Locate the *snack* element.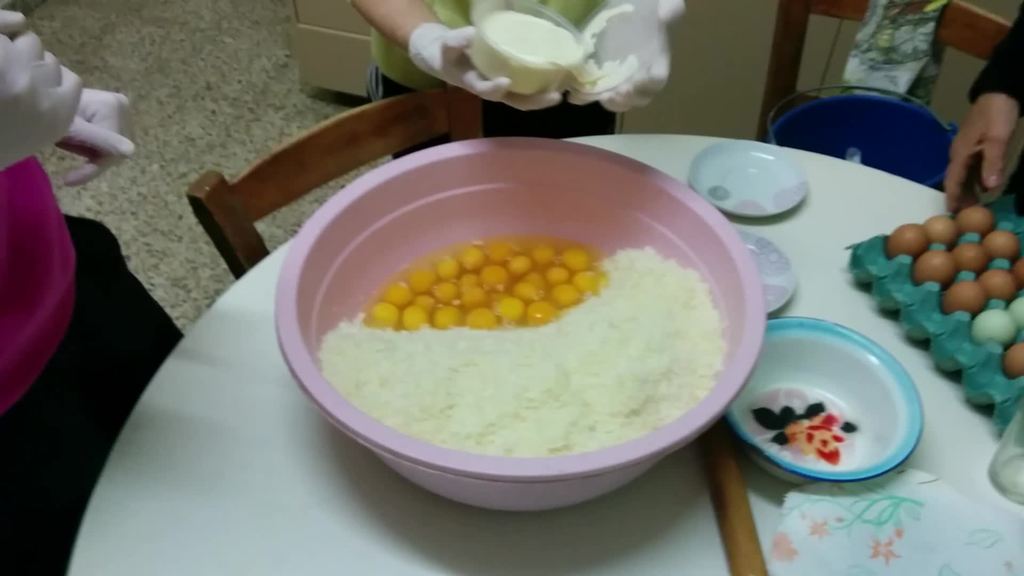
Element bbox: [320,250,724,458].
